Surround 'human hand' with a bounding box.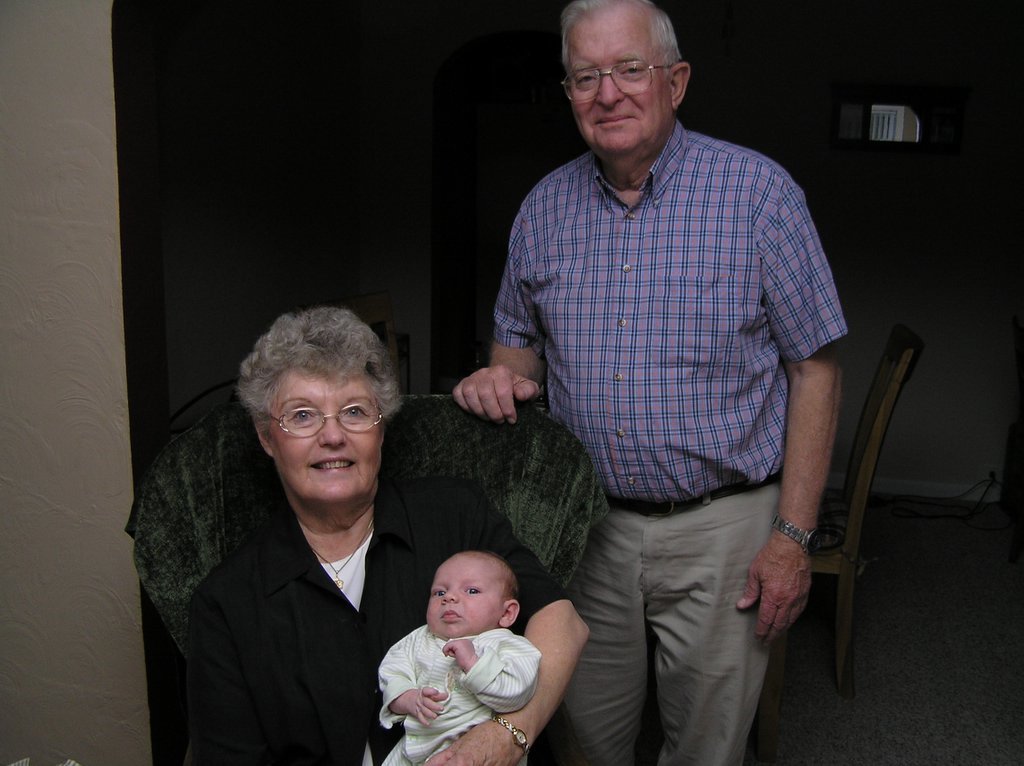
locate(735, 540, 812, 653).
